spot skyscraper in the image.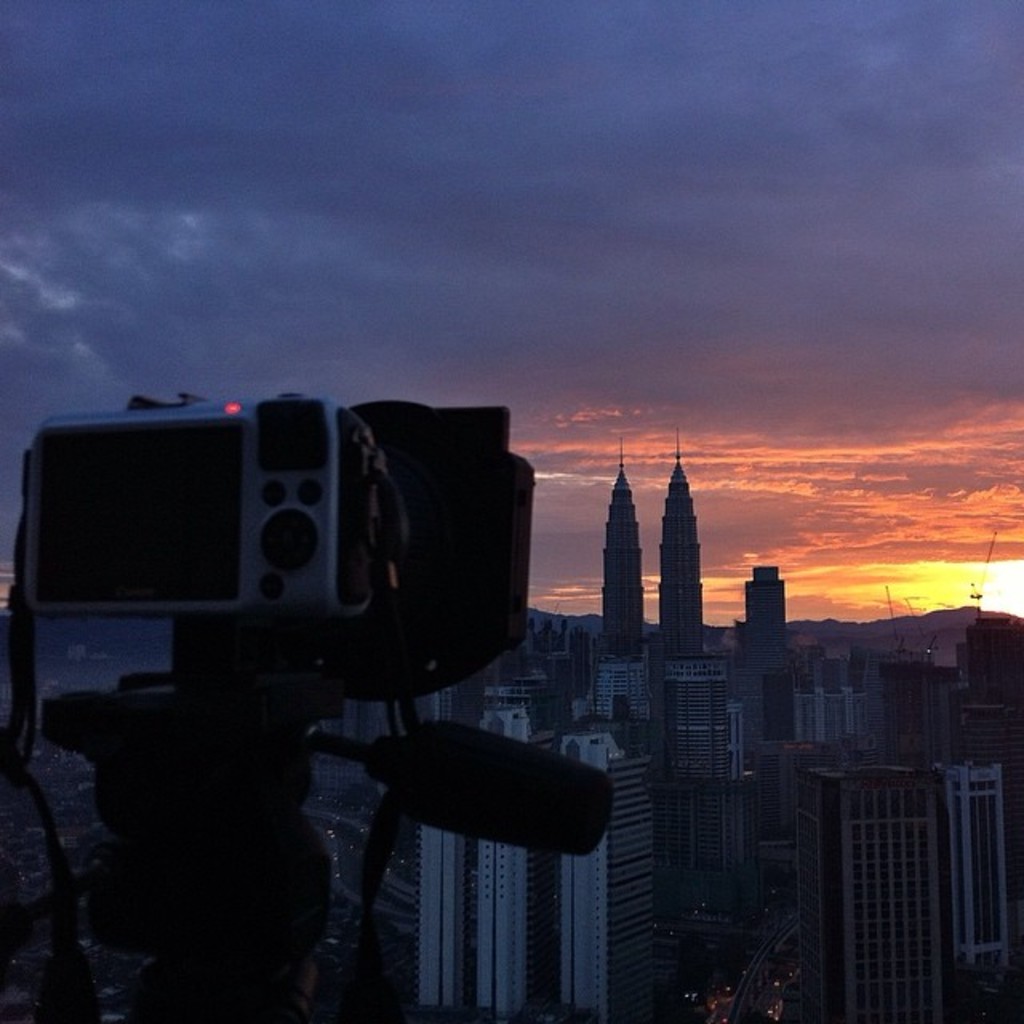
skyscraper found at {"x1": 651, "y1": 421, "x2": 702, "y2": 627}.
